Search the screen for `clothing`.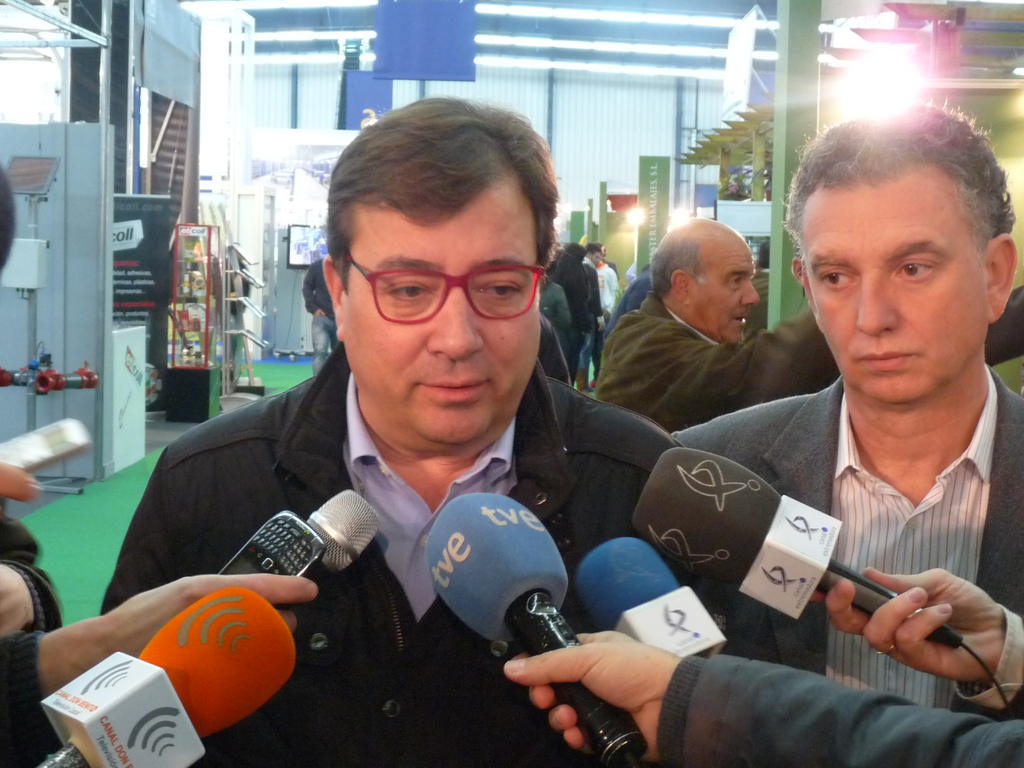
Found at bbox=[649, 646, 1023, 764].
